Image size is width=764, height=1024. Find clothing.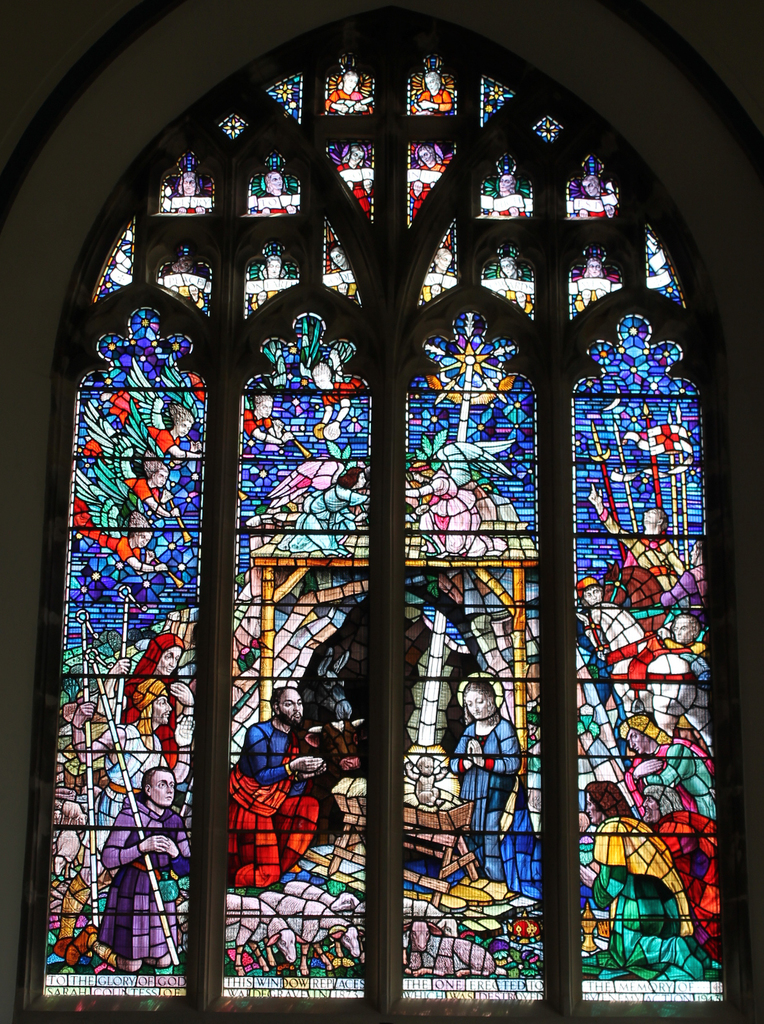
pyautogui.locateOnScreen(106, 792, 213, 972).
